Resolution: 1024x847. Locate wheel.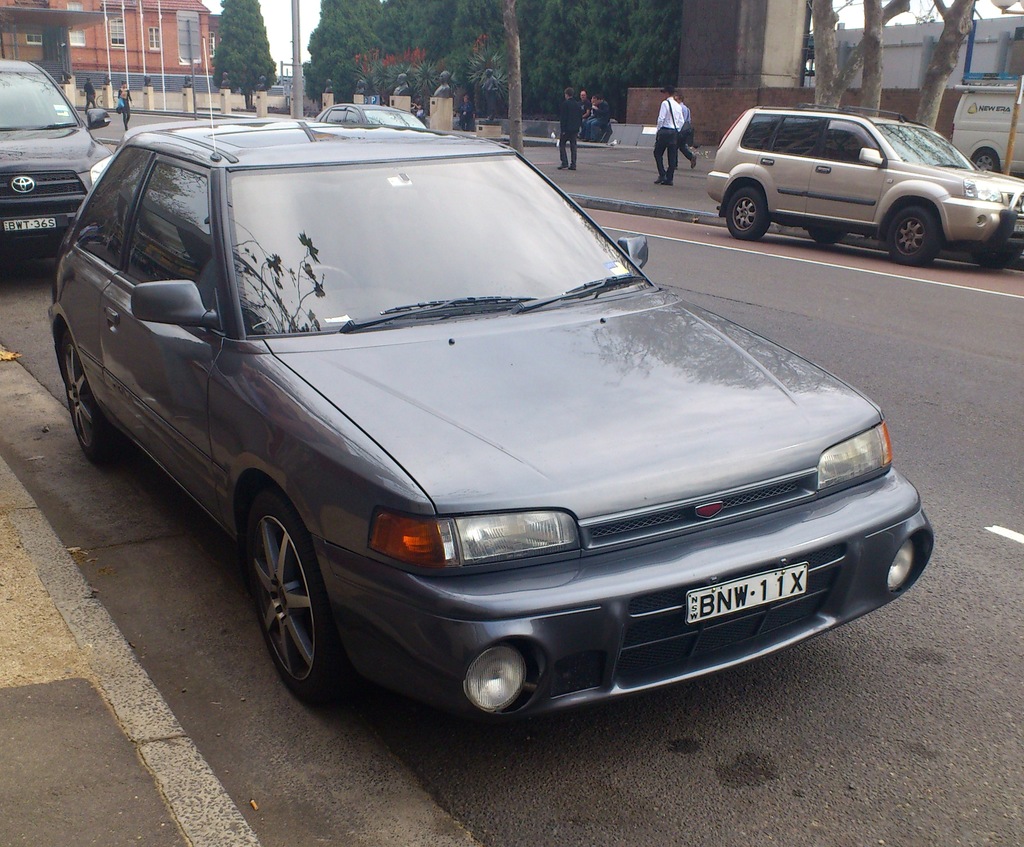
236 490 349 689.
